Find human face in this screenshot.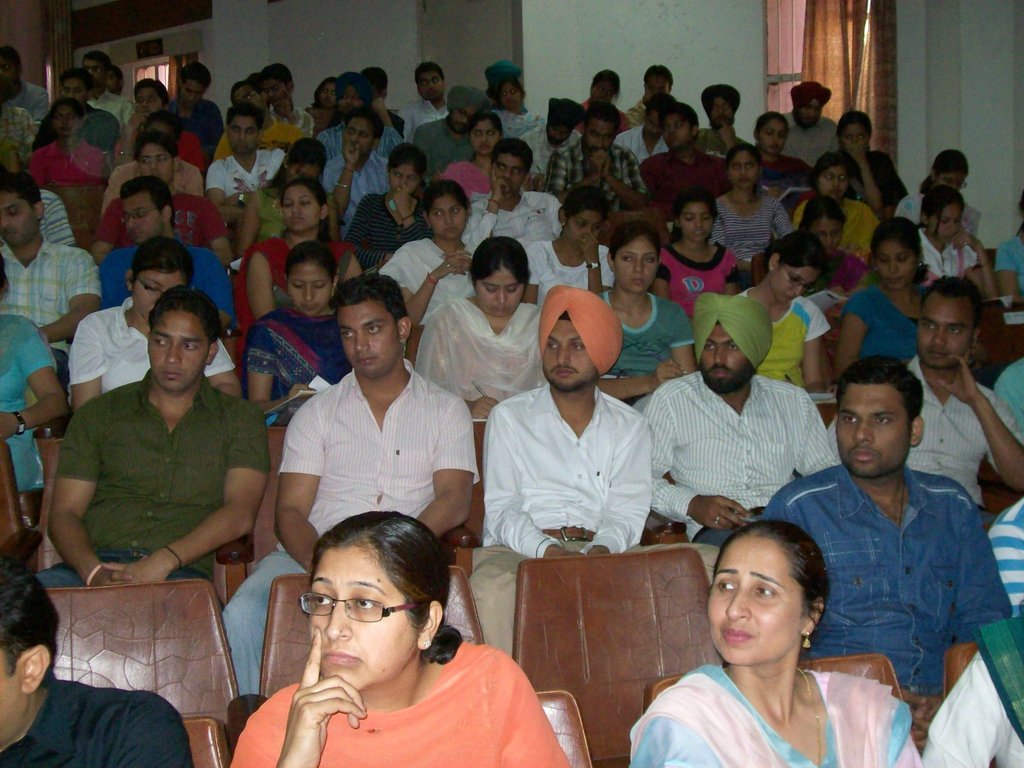
The bounding box for human face is Rect(815, 166, 849, 204).
